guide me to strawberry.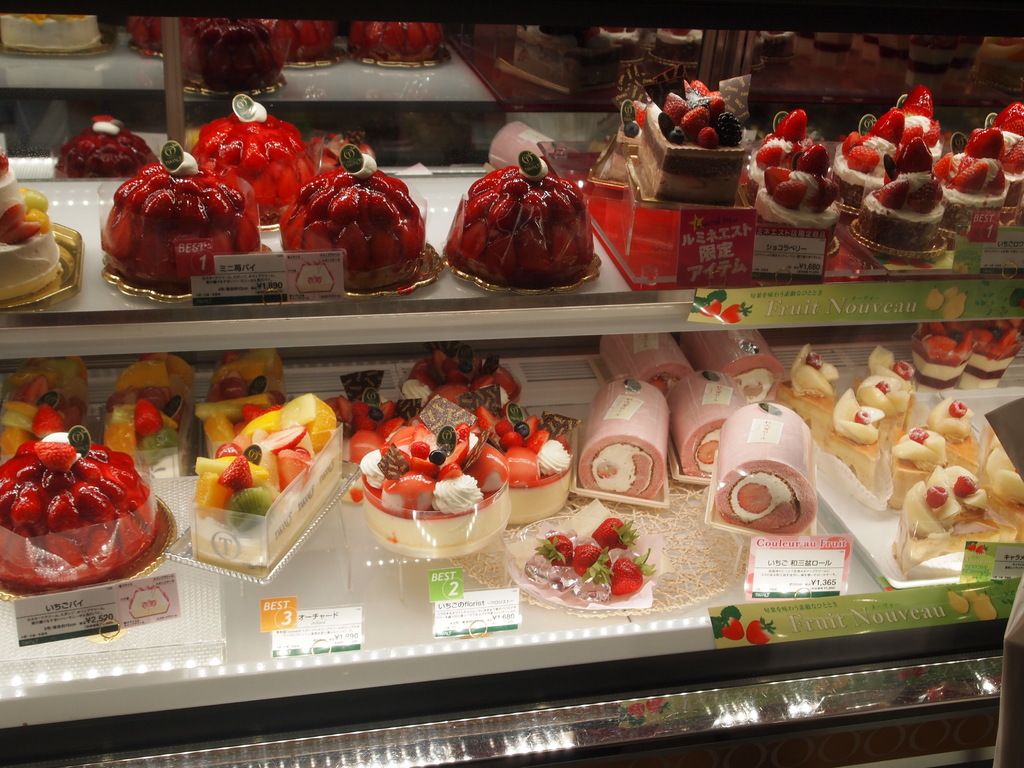
Guidance: left=497, top=427, right=526, bottom=451.
